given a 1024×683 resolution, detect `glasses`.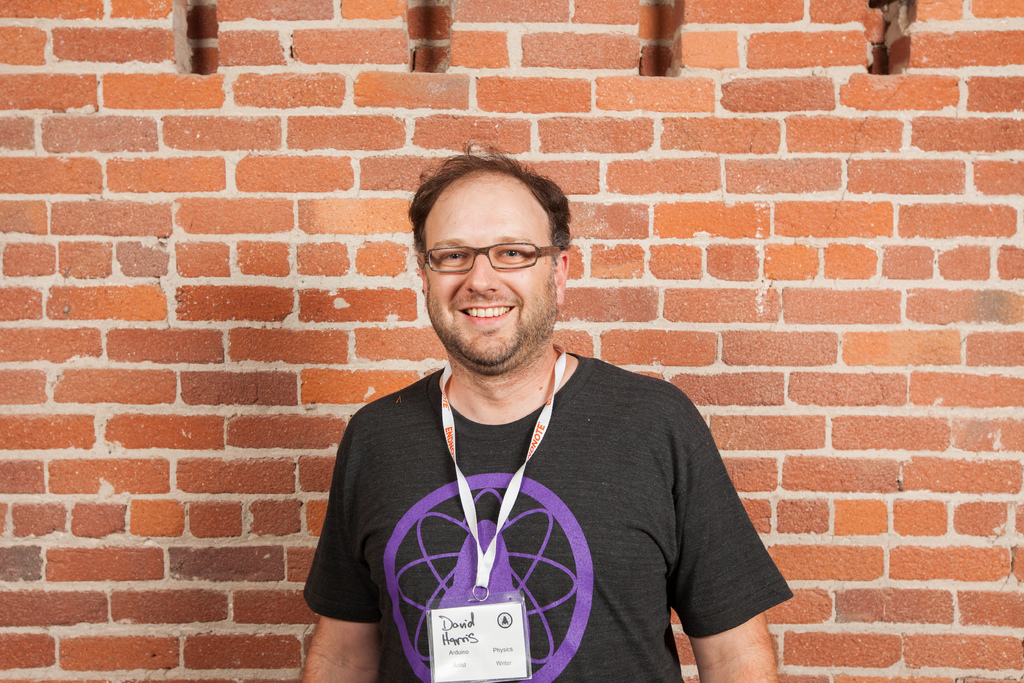
x1=418 y1=242 x2=557 y2=274.
